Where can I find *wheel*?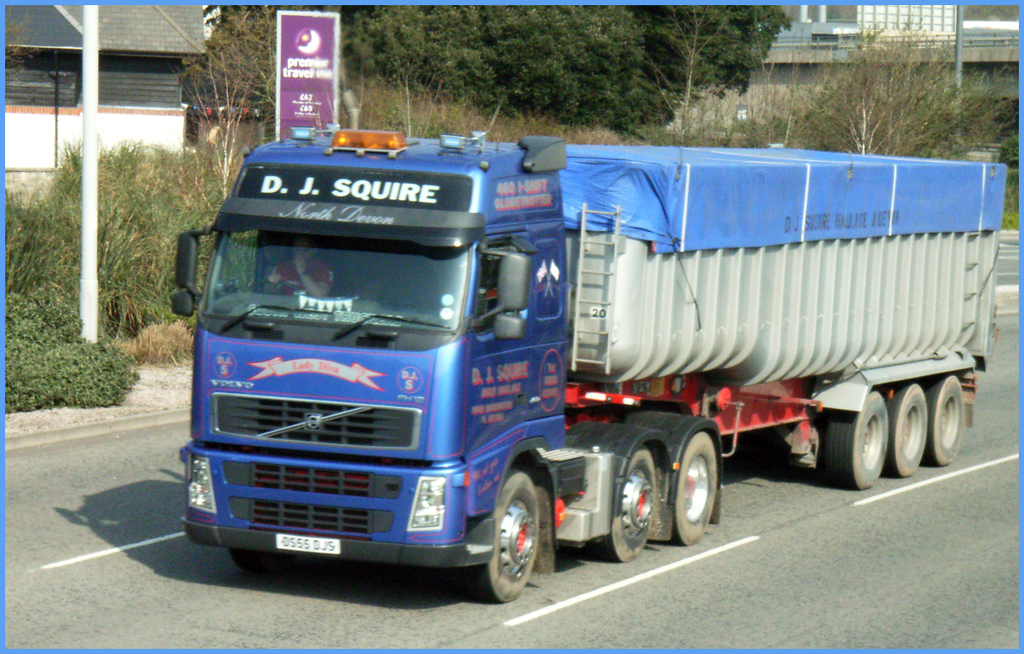
You can find it at 671/429/717/551.
